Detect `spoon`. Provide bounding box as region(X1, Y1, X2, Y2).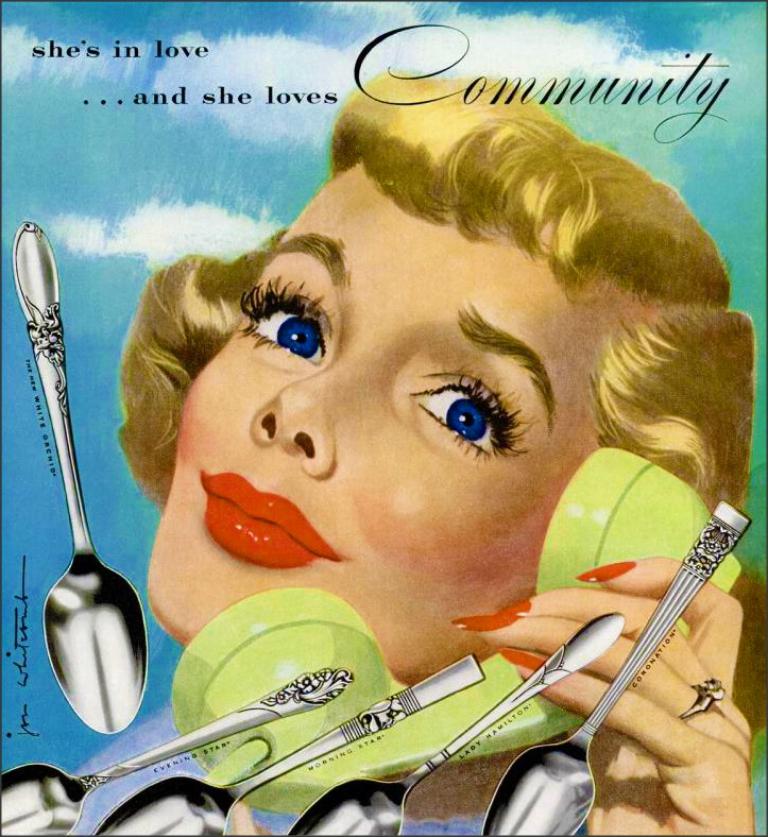
region(0, 667, 352, 836).
